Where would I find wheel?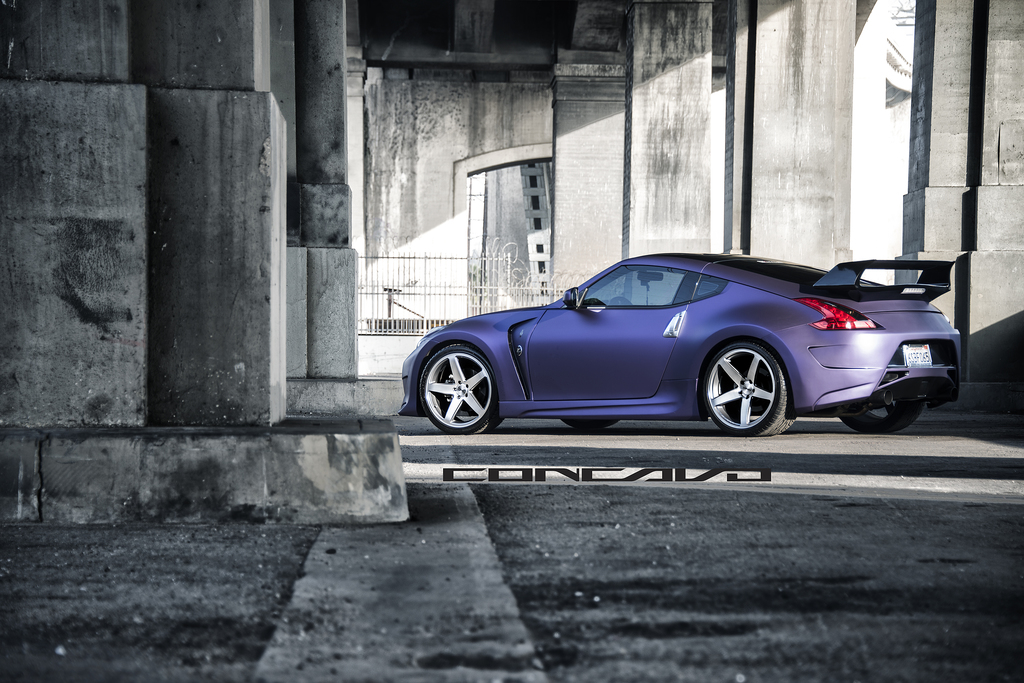
At pyautogui.locateOnScreen(716, 337, 799, 428).
